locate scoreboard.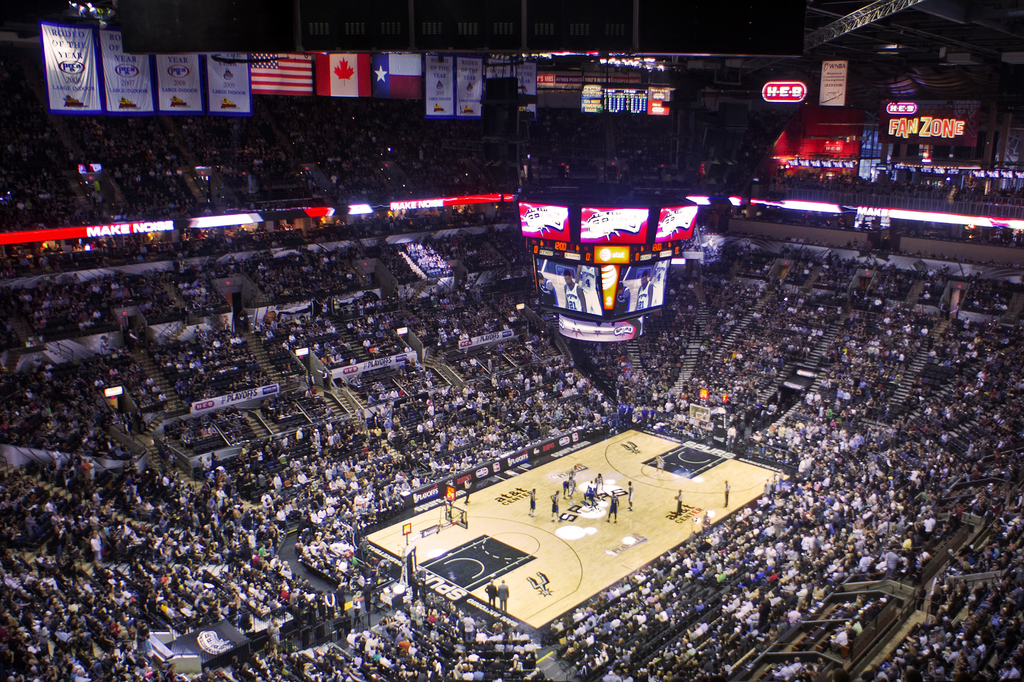
Bounding box: <region>517, 182, 705, 349</region>.
